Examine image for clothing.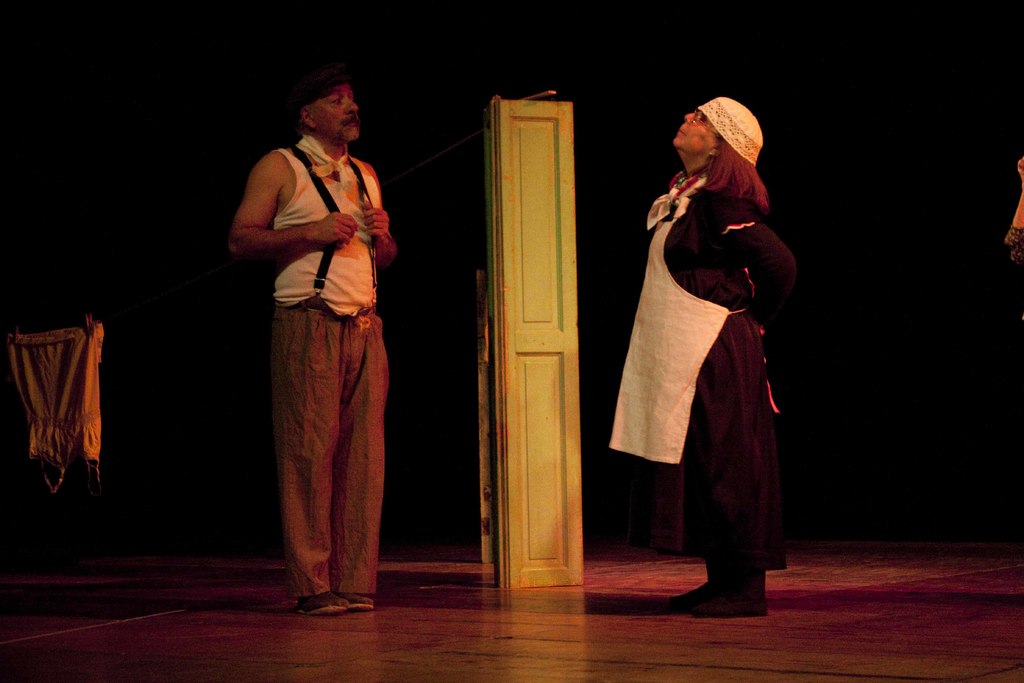
Examination result: box=[611, 106, 782, 574].
